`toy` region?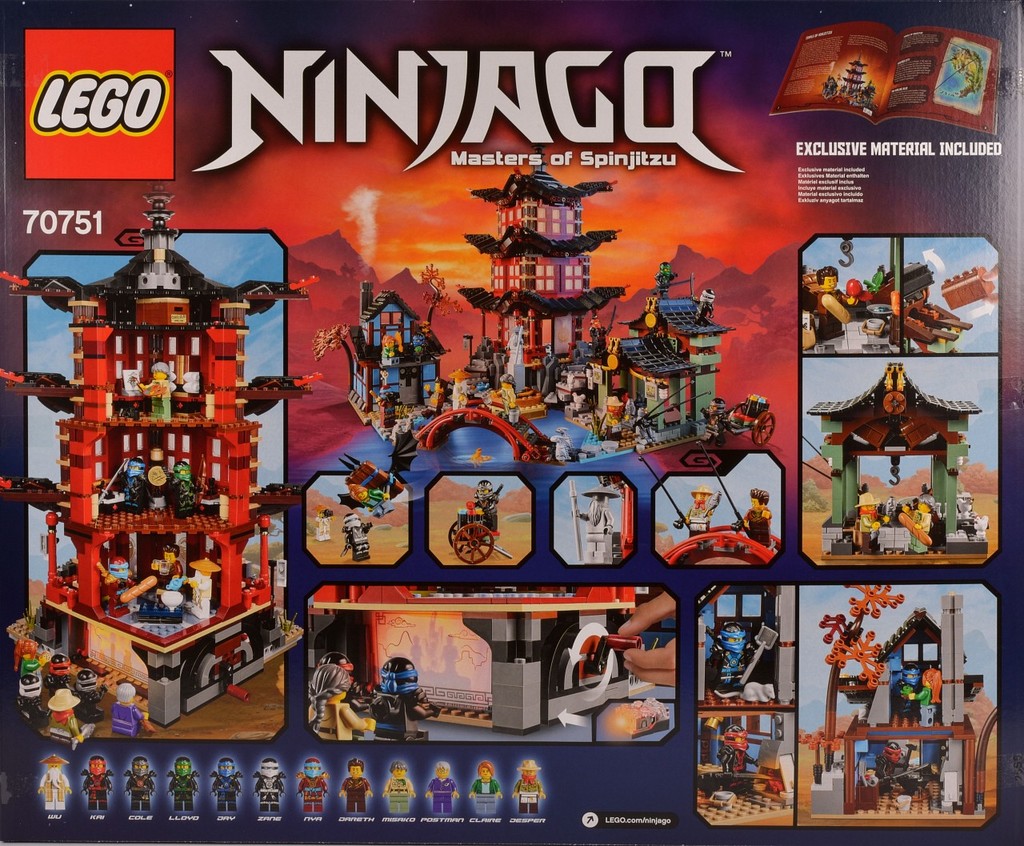
detection(69, 671, 102, 728)
